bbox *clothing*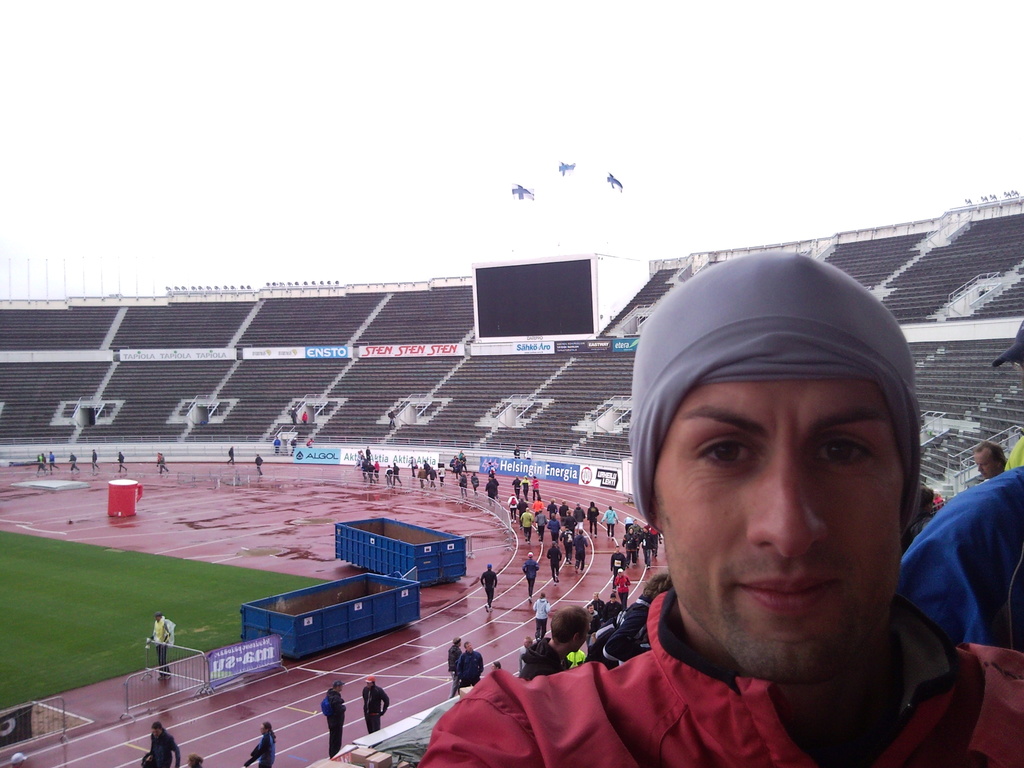
left=614, top=573, right=631, bottom=604
